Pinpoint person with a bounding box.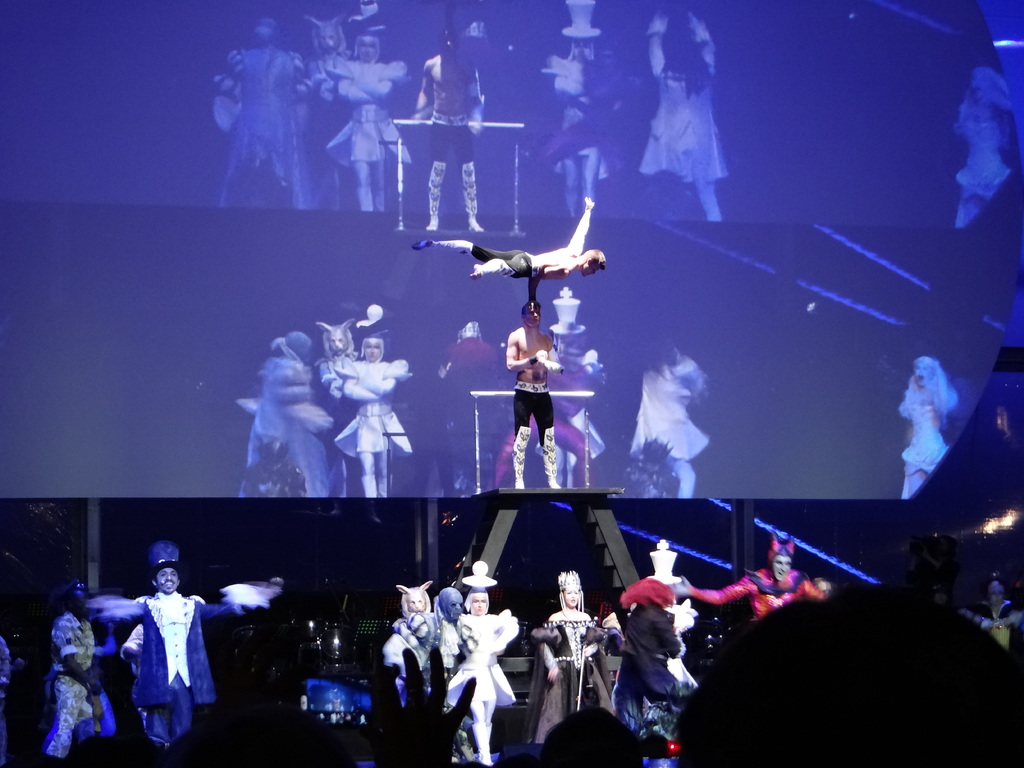
435:312:499:488.
